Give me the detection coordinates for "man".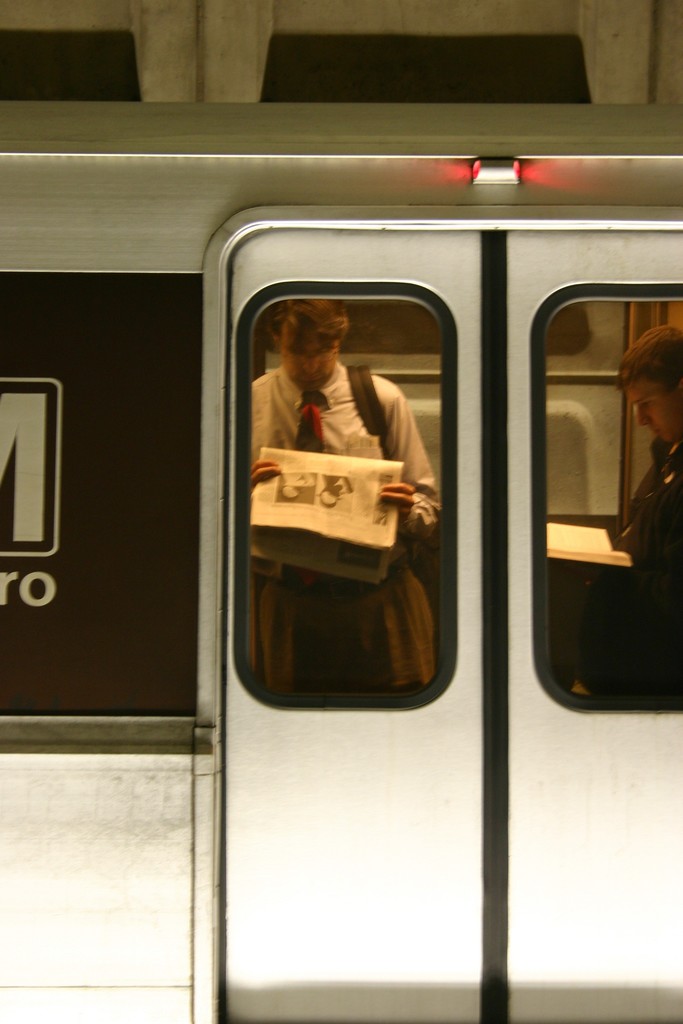
213, 277, 458, 697.
